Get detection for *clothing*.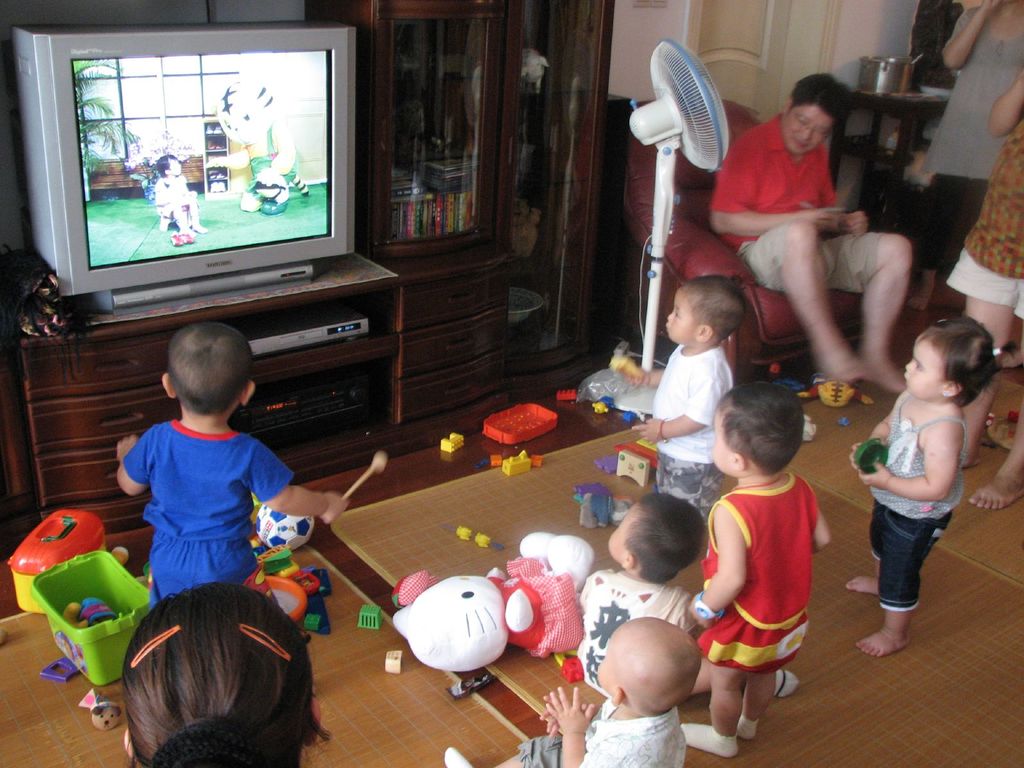
Detection: [left=938, top=0, right=1023, bottom=253].
